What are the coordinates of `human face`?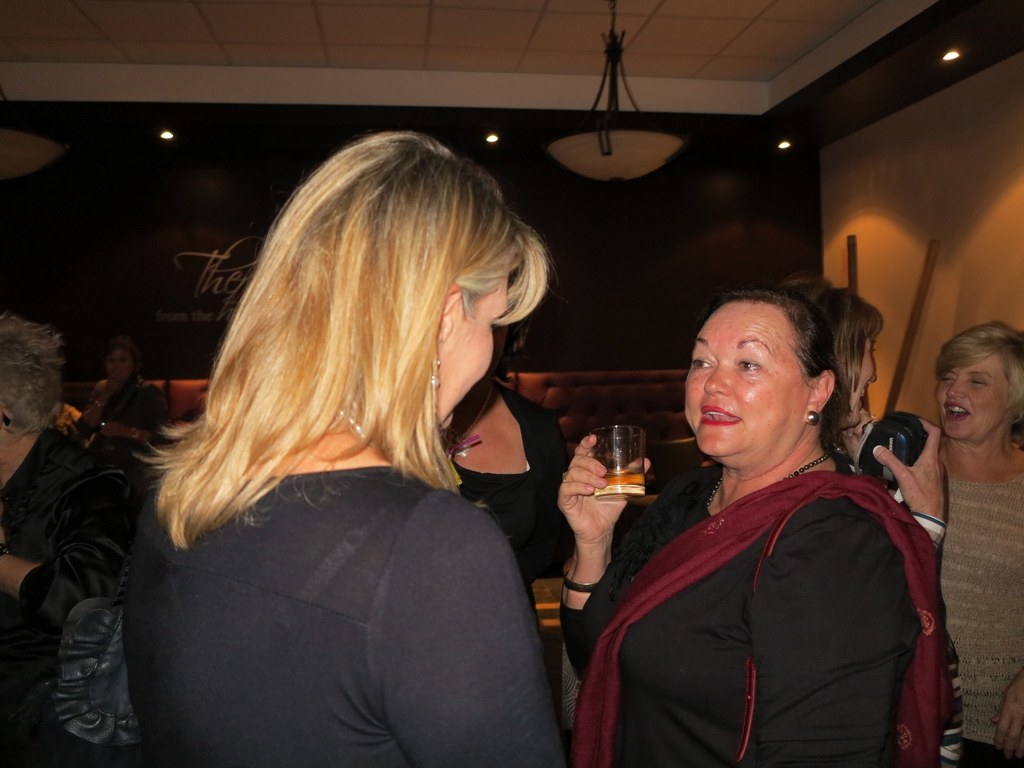
(x1=682, y1=303, x2=805, y2=463).
